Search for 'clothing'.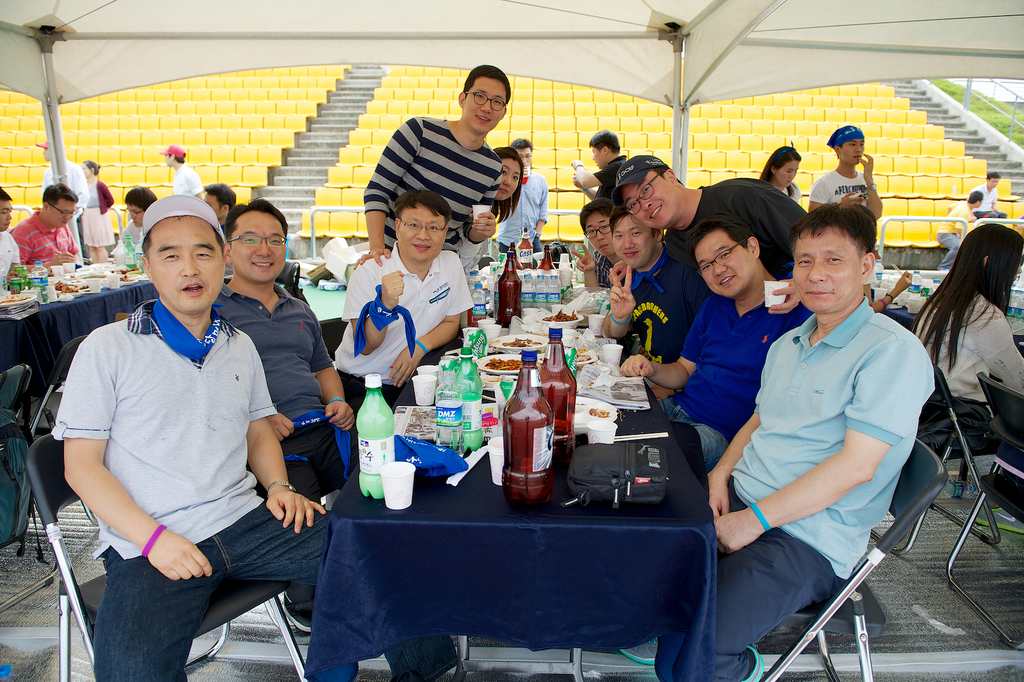
Found at 346/236/452/419.
